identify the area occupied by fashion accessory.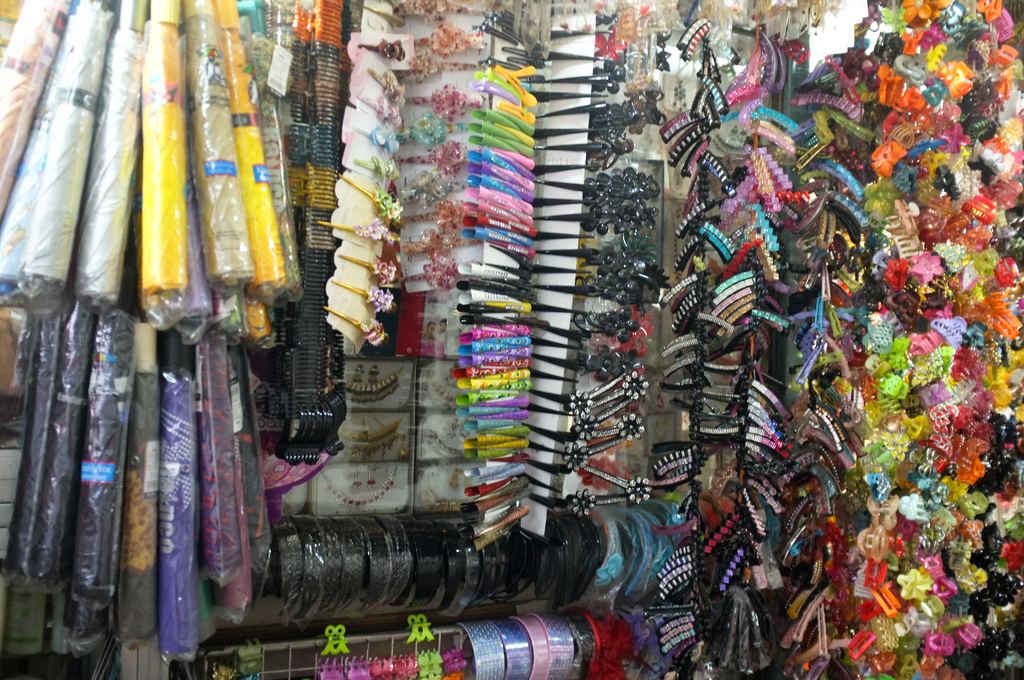
Area: Rect(369, 71, 408, 104).
